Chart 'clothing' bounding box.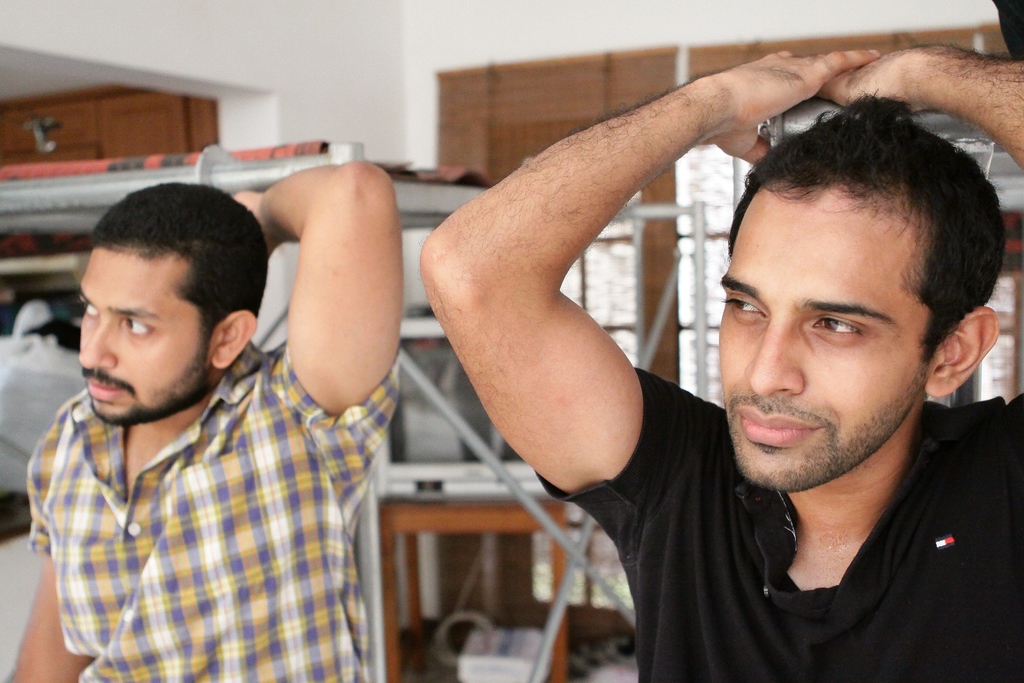
Charted: detection(31, 299, 422, 668).
